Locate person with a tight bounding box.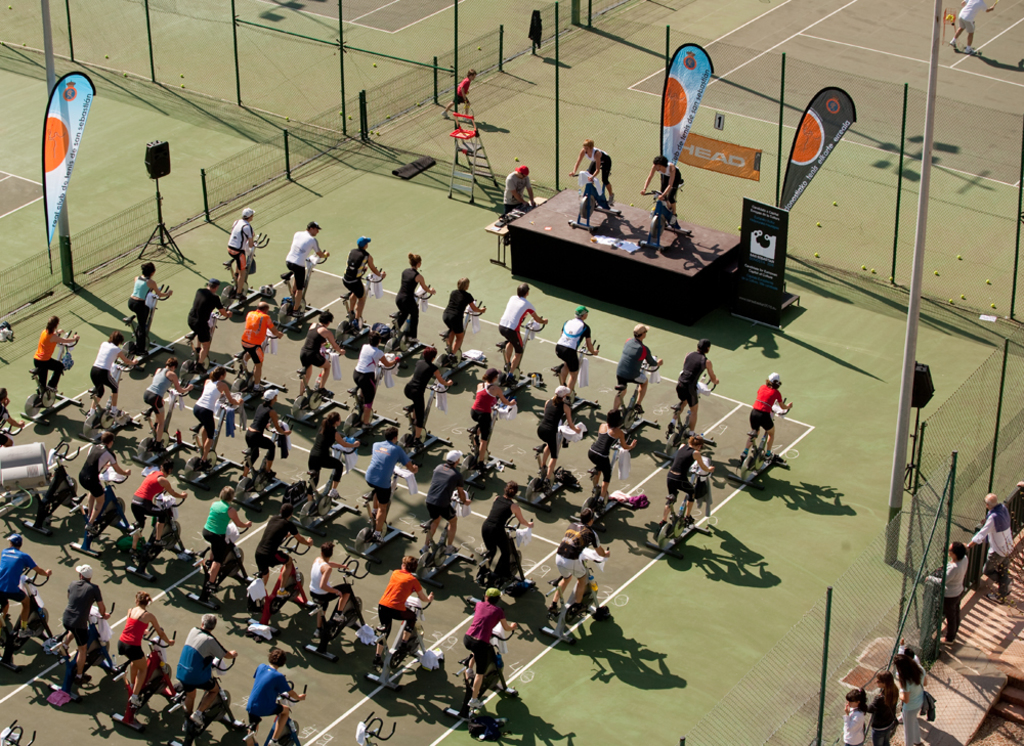
box=[253, 501, 311, 599].
